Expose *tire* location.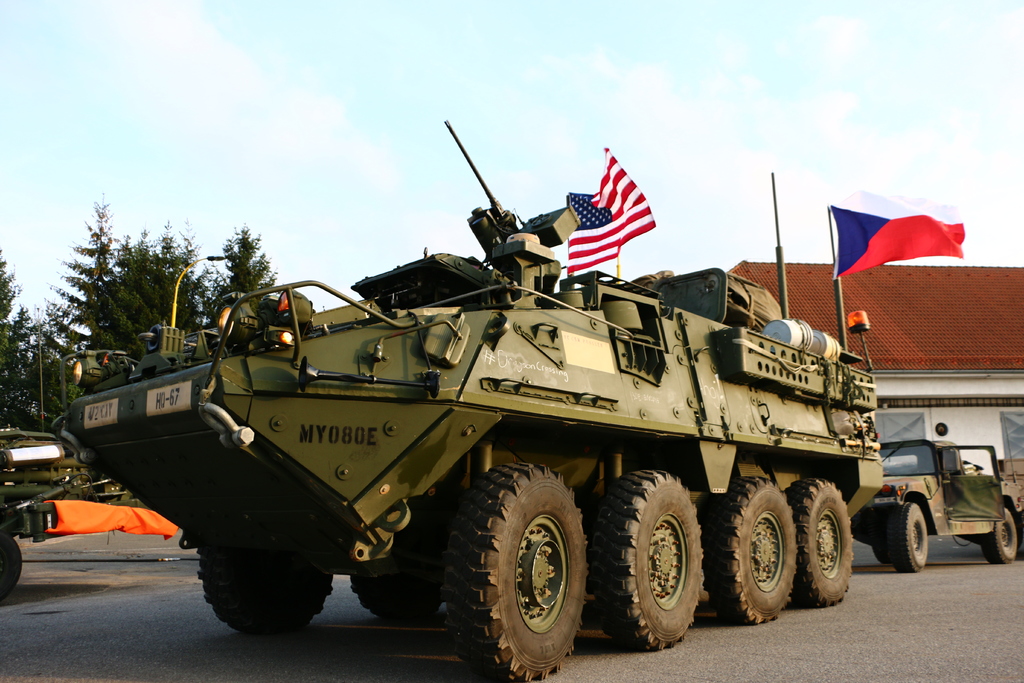
Exposed at 877, 499, 927, 568.
